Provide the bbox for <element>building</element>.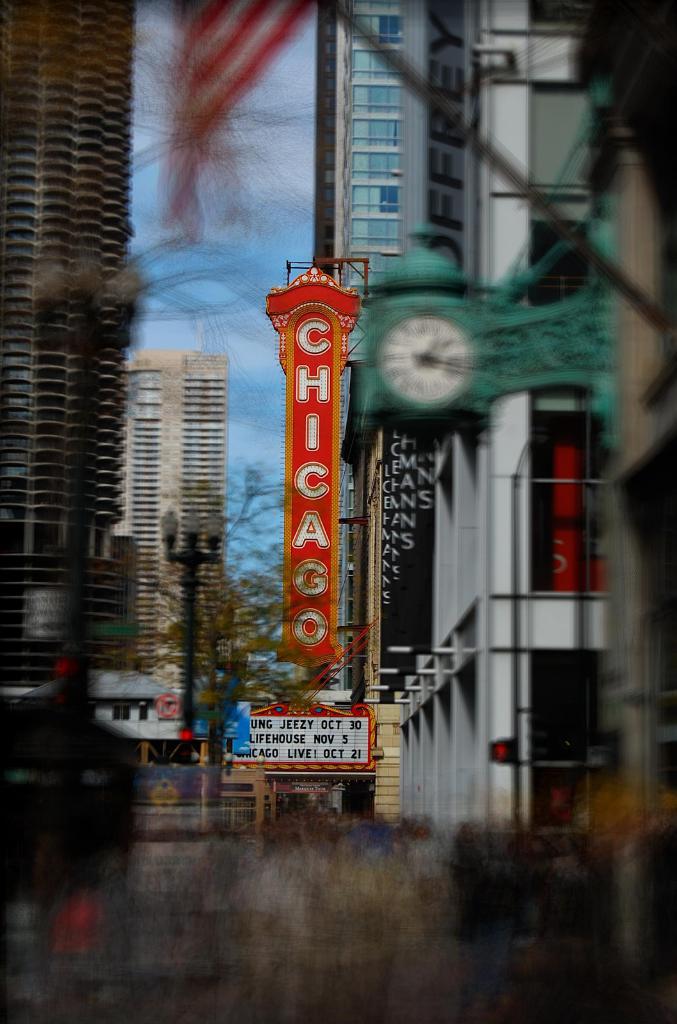
[x1=0, y1=0, x2=136, y2=694].
